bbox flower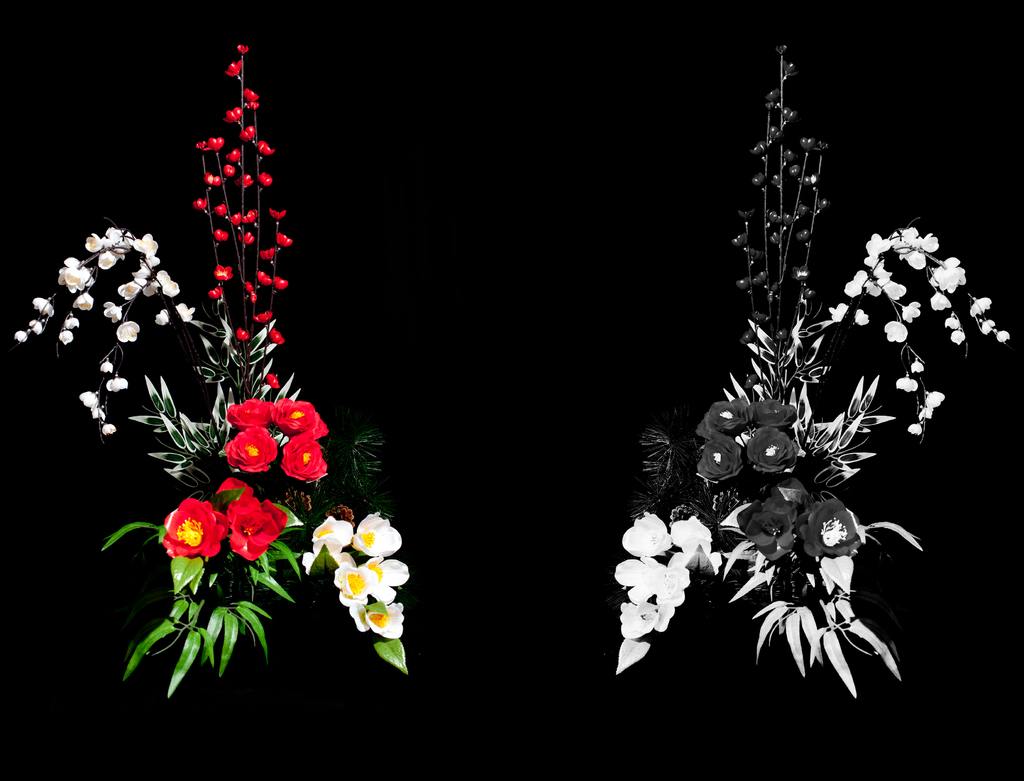
x1=742, y1=428, x2=802, y2=480
